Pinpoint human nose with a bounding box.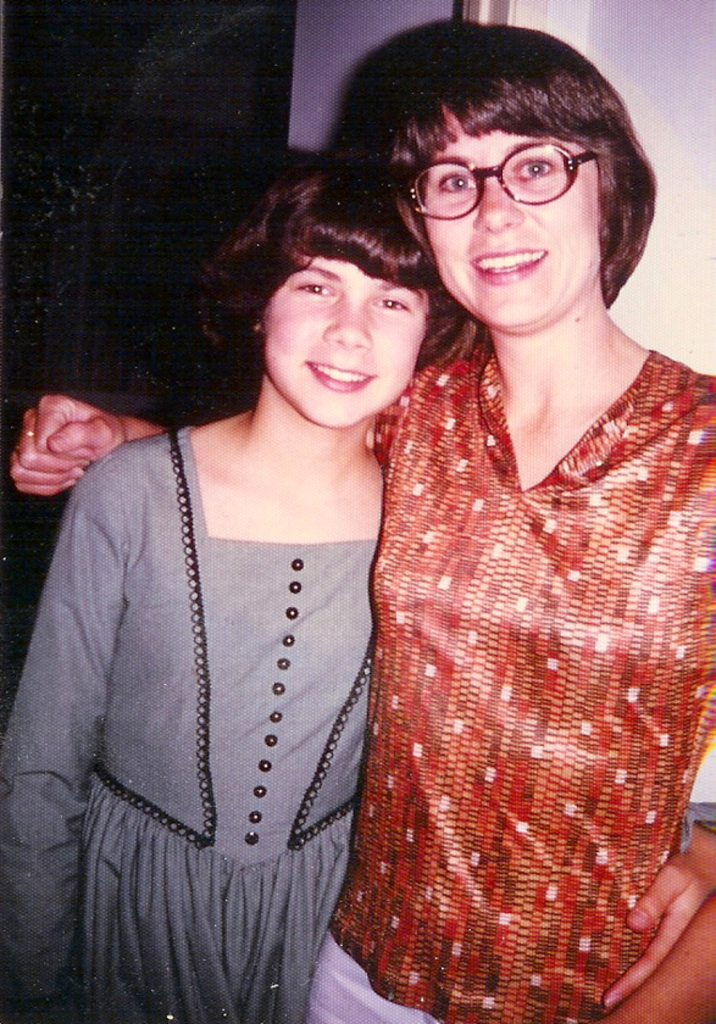
l=323, t=302, r=371, b=352.
